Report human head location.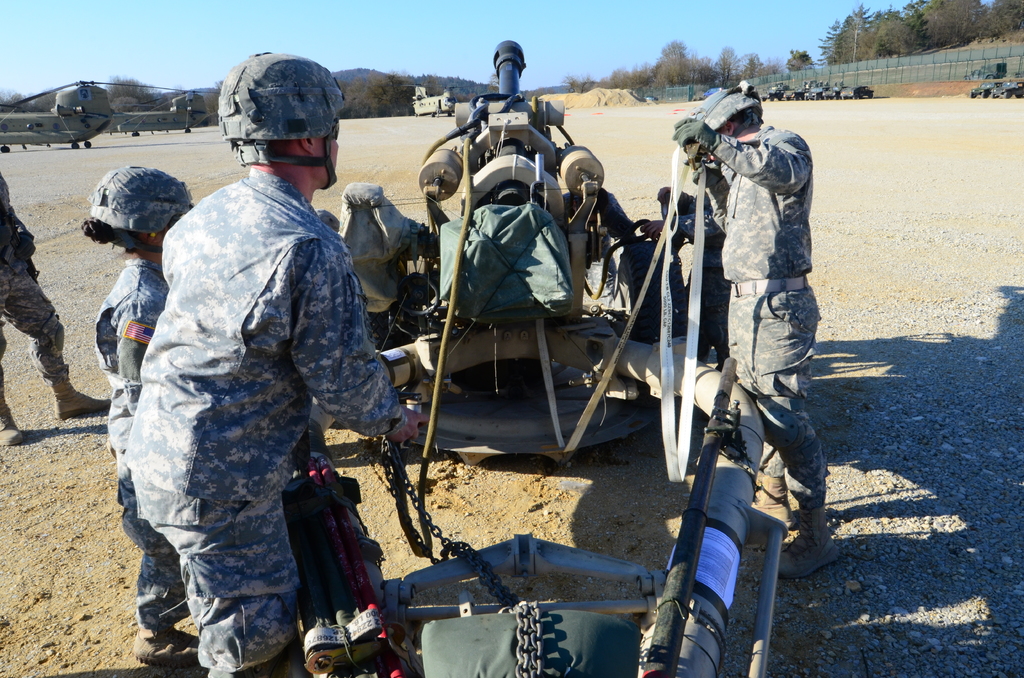
Report: <bbox>687, 88, 765, 139</bbox>.
